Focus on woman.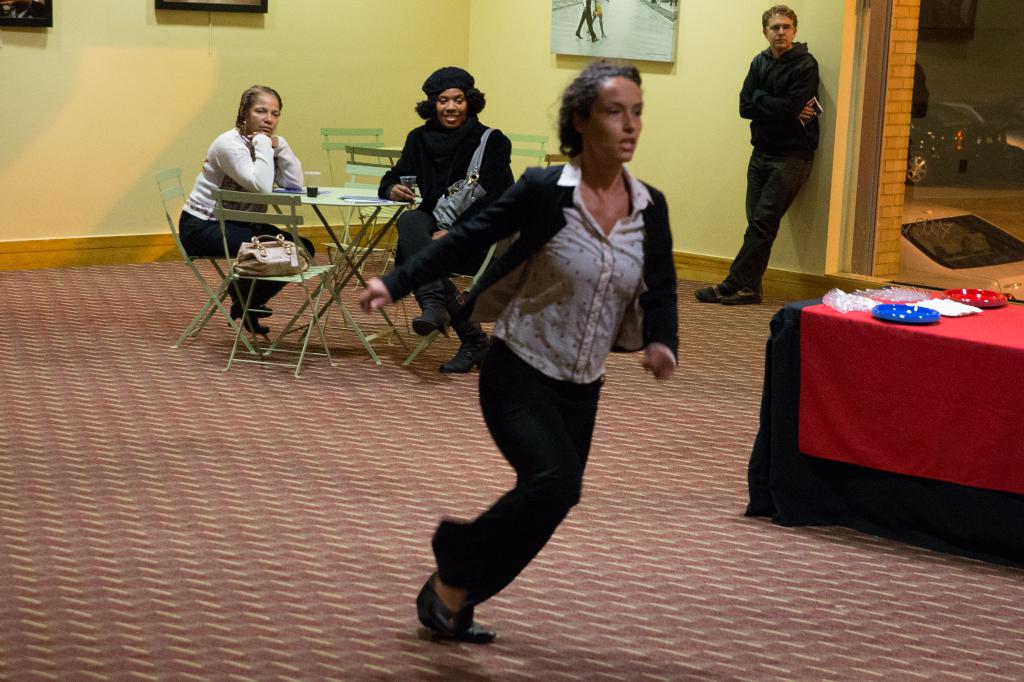
Focused at [426, 79, 668, 669].
